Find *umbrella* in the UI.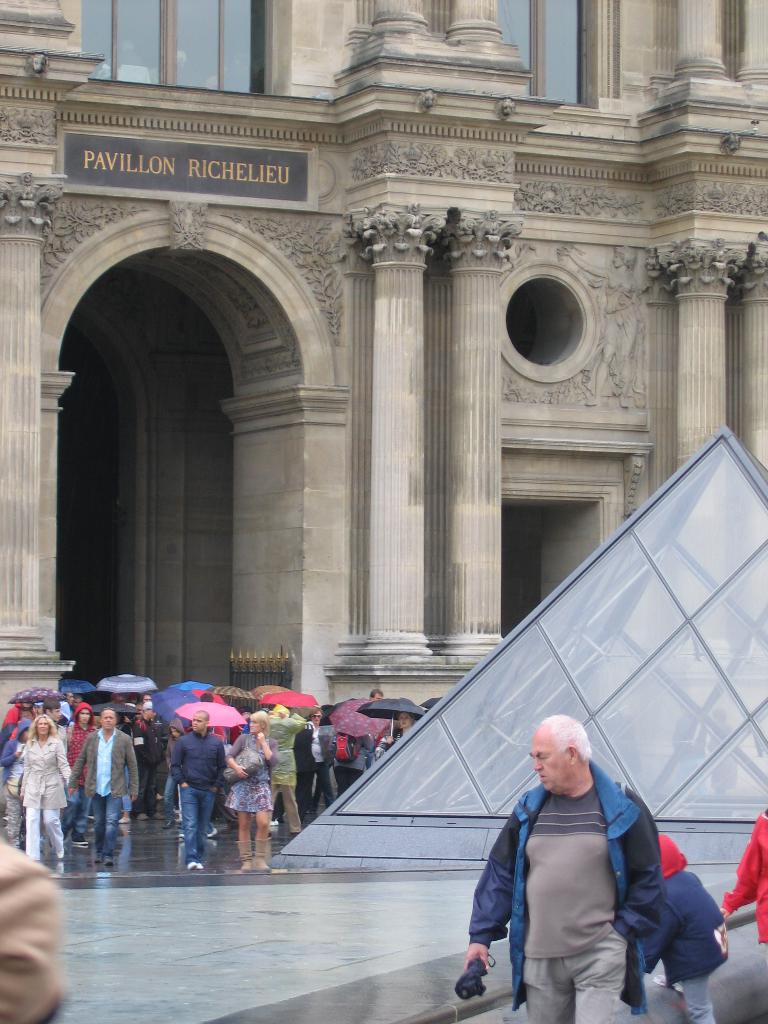
UI element at pyautogui.locateOnScreen(324, 692, 385, 744).
